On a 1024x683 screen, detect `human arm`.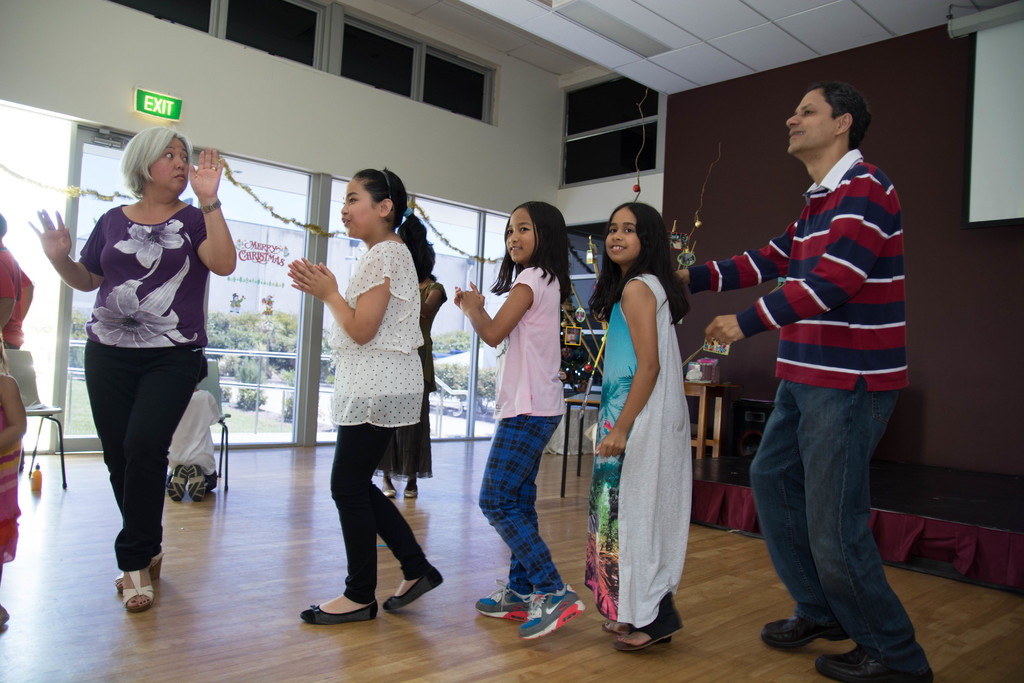
BBox(285, 247, 394, 342).
